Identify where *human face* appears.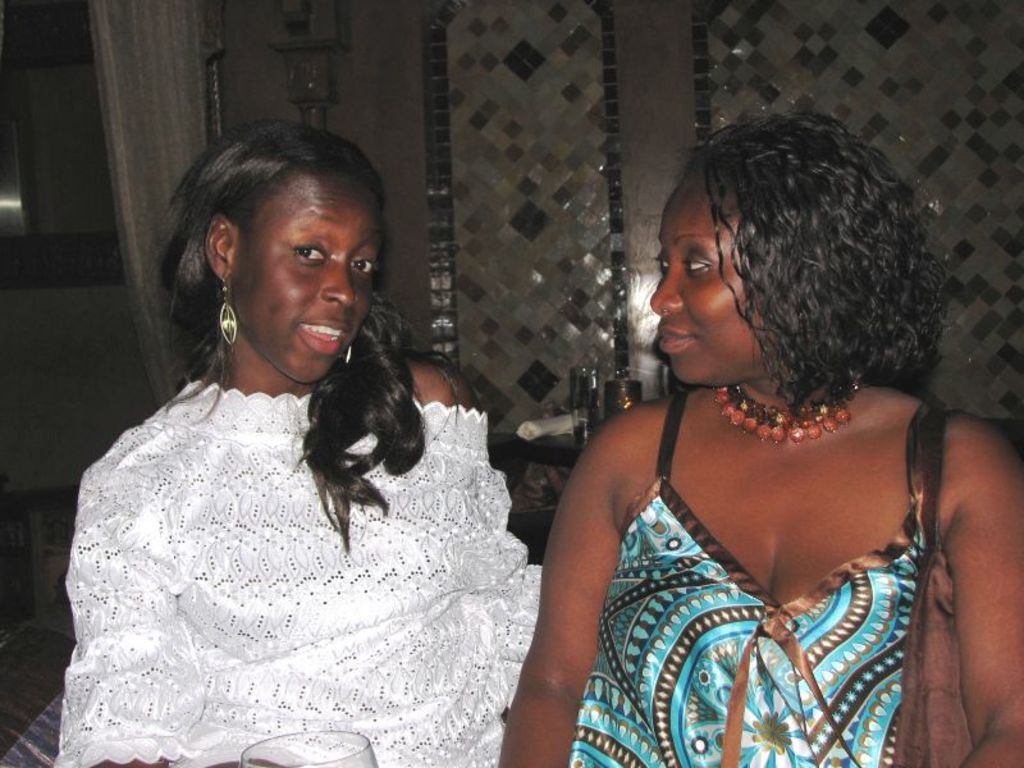
Appears at 646 164 758 392.
